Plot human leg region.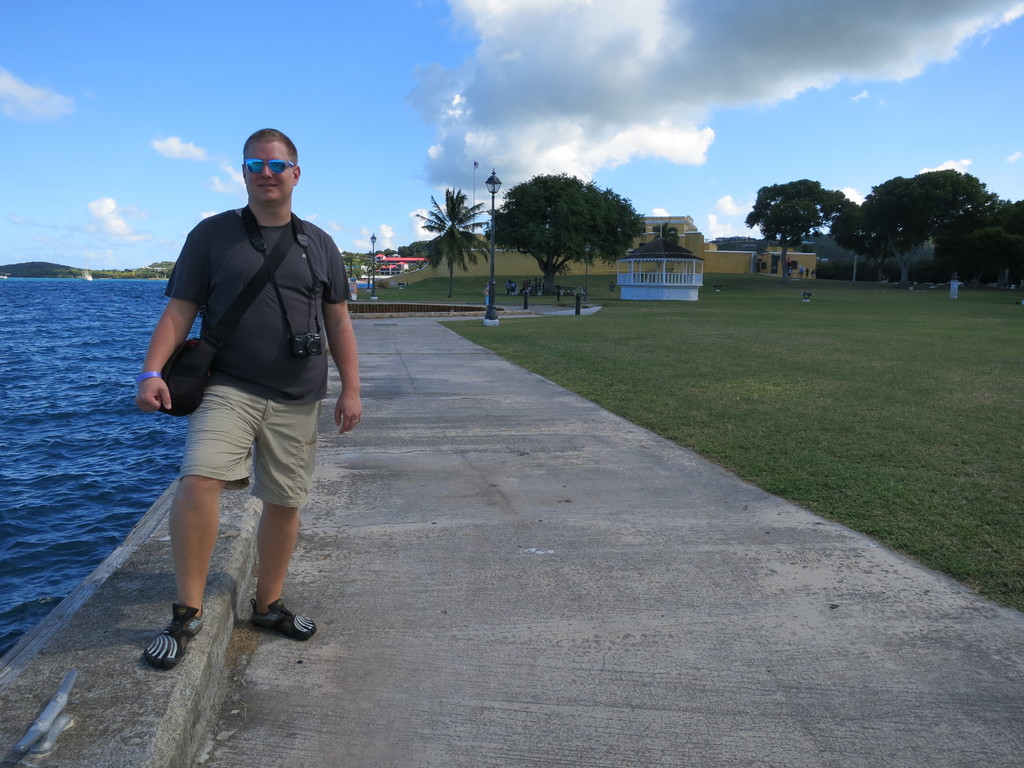
Plotted at 256:454:318:637.
